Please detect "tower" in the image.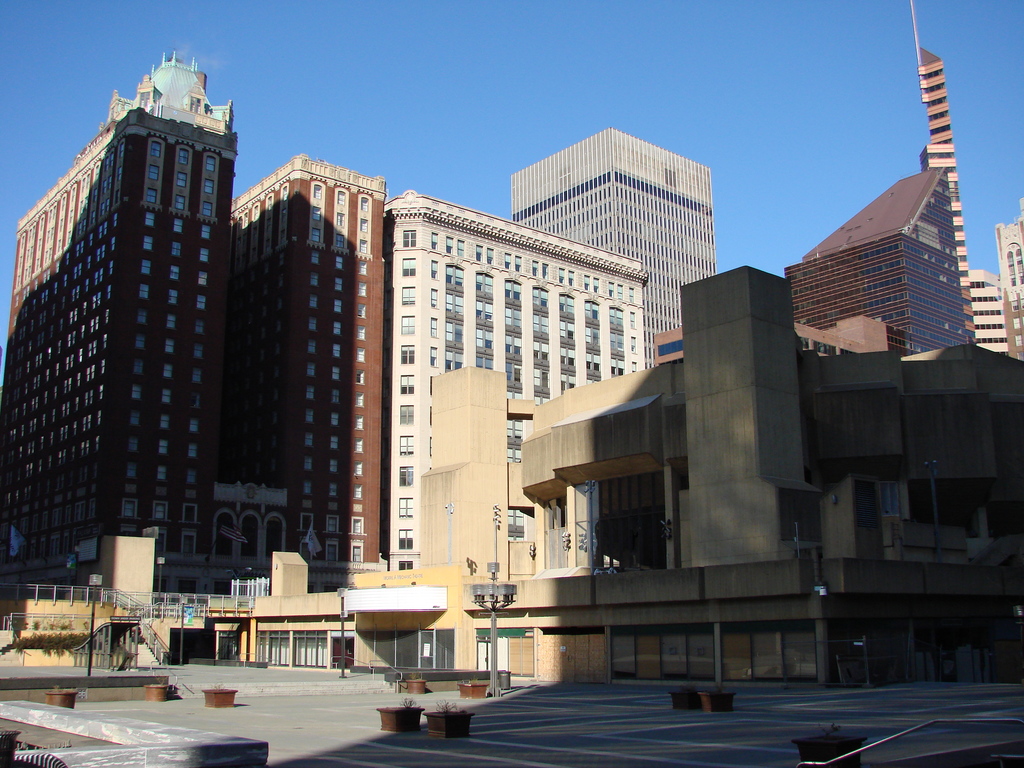
680,266,830,575.
